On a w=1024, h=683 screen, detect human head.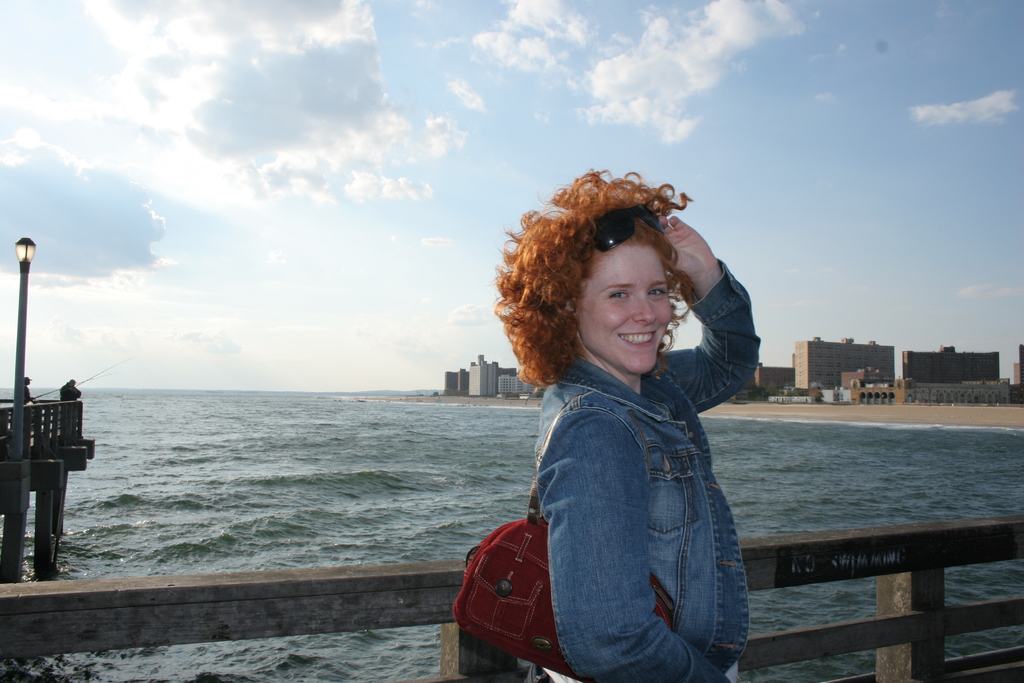
<region>498, 168, 752, 393</region>.
